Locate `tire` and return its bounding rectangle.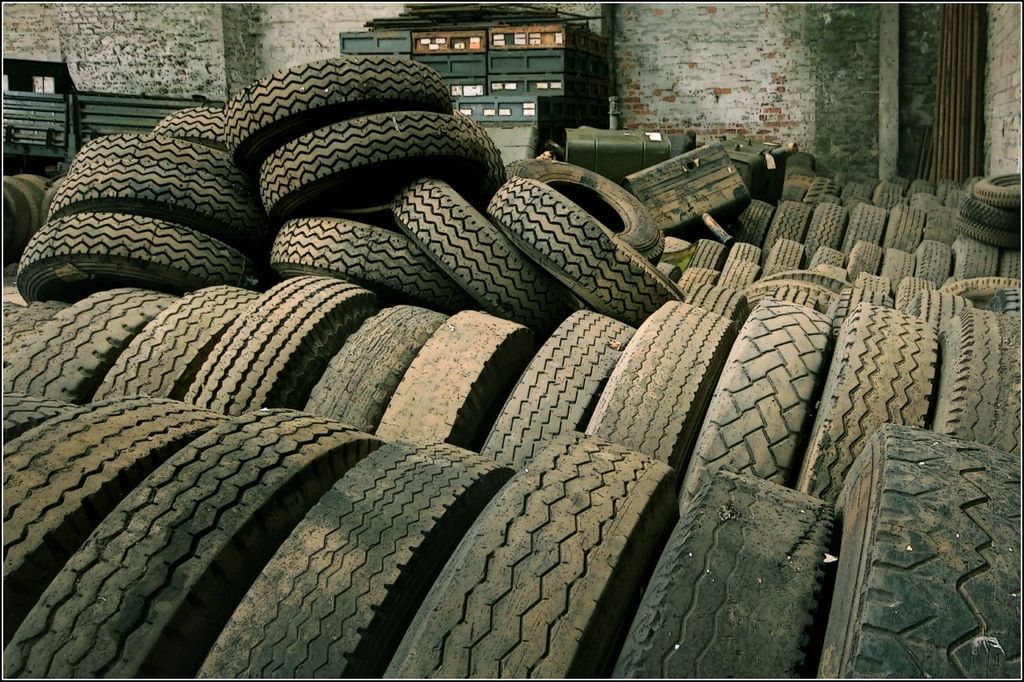
[65,133,242,177].
